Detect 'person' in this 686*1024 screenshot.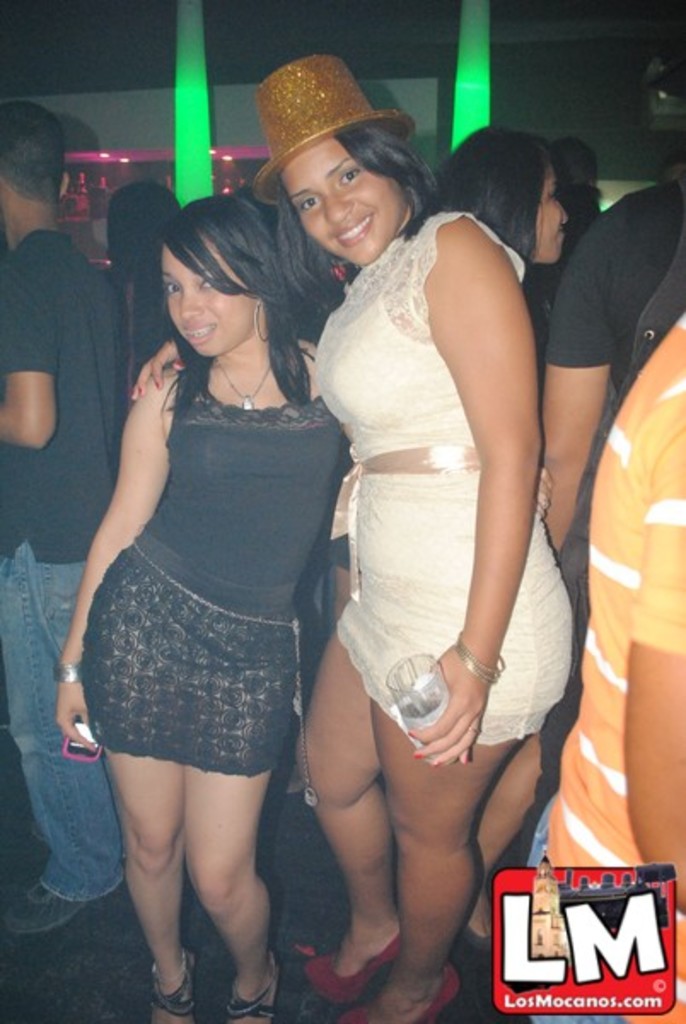
Detection: x1=0 y1=96 x2=126 y2=945.
